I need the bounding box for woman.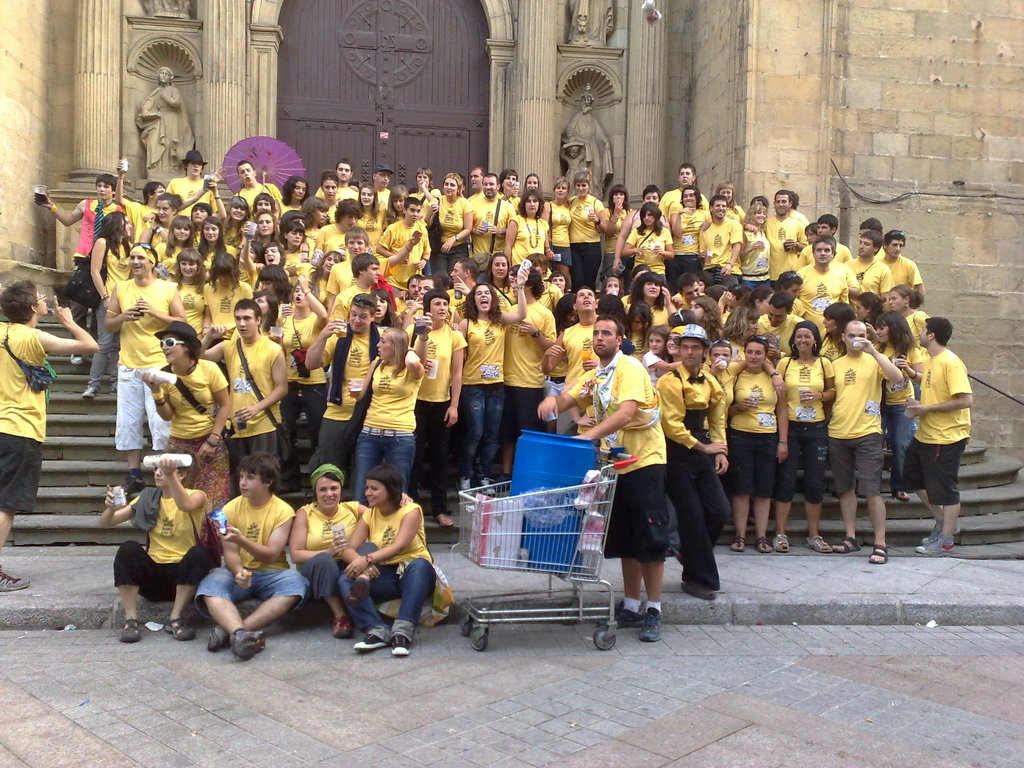
Here it is: BBox(621, 272, 678, 328).
